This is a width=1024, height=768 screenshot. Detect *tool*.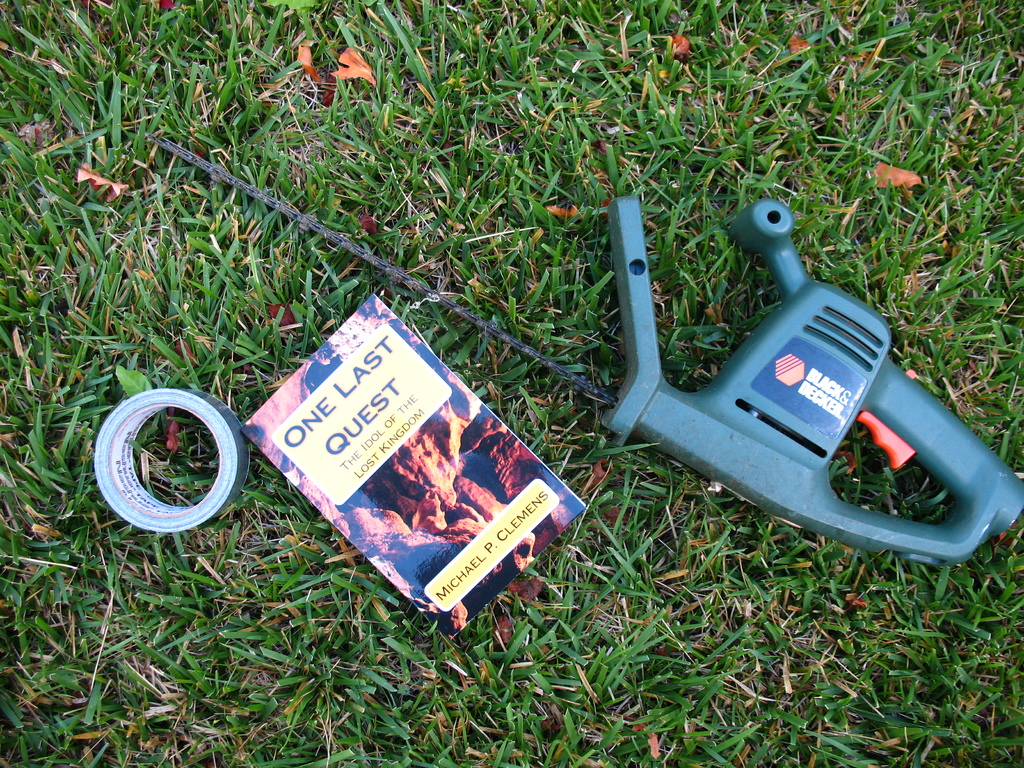
detection(164, 135, 1023, 568).
